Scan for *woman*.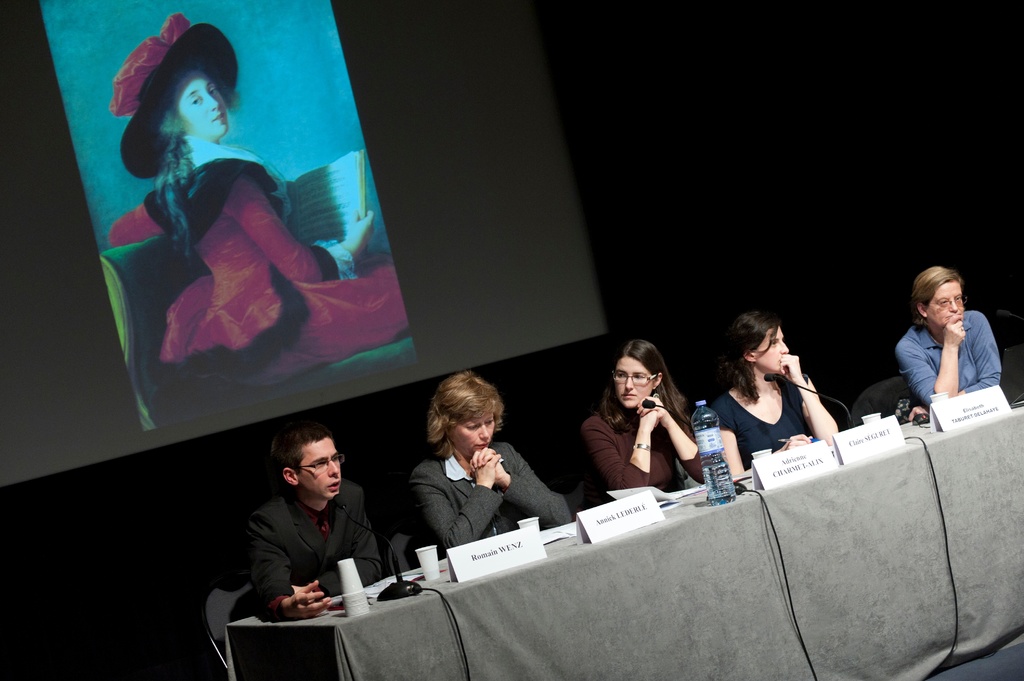
Scan result: [left=710, top=307, right=838, bottom=485].
